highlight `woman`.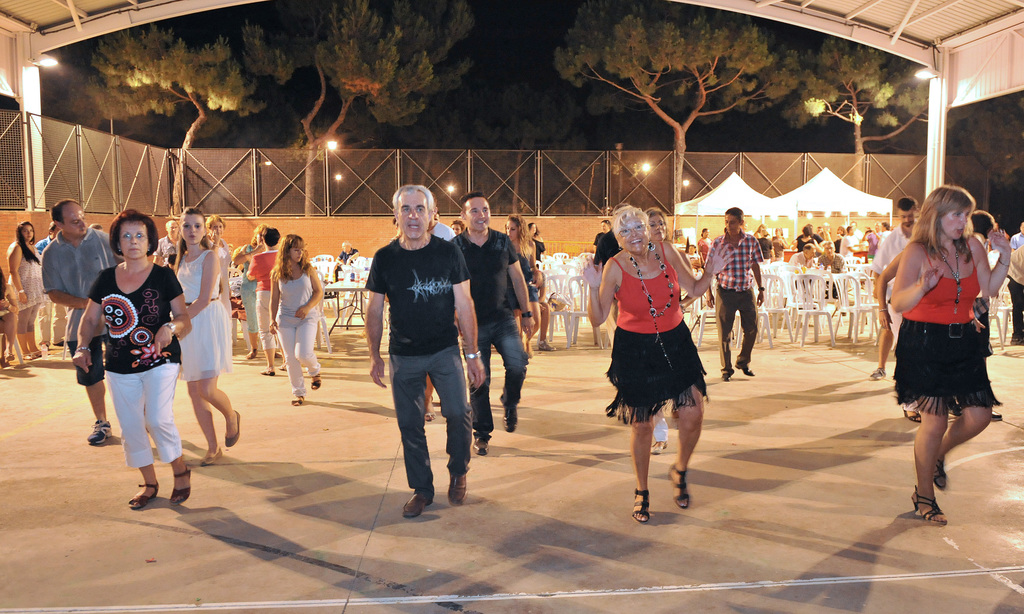
Highlighted region: [x1=504, y1=209, x2=541, y2=362].
